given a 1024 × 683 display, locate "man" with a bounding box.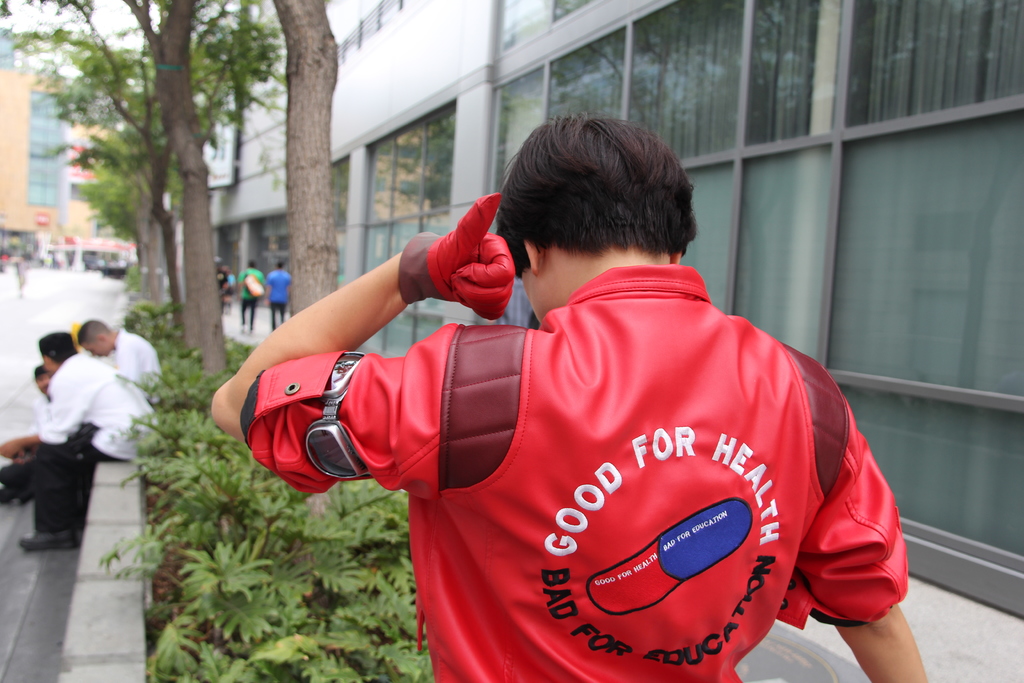
Located: rect(234, 257, 271, 337).
